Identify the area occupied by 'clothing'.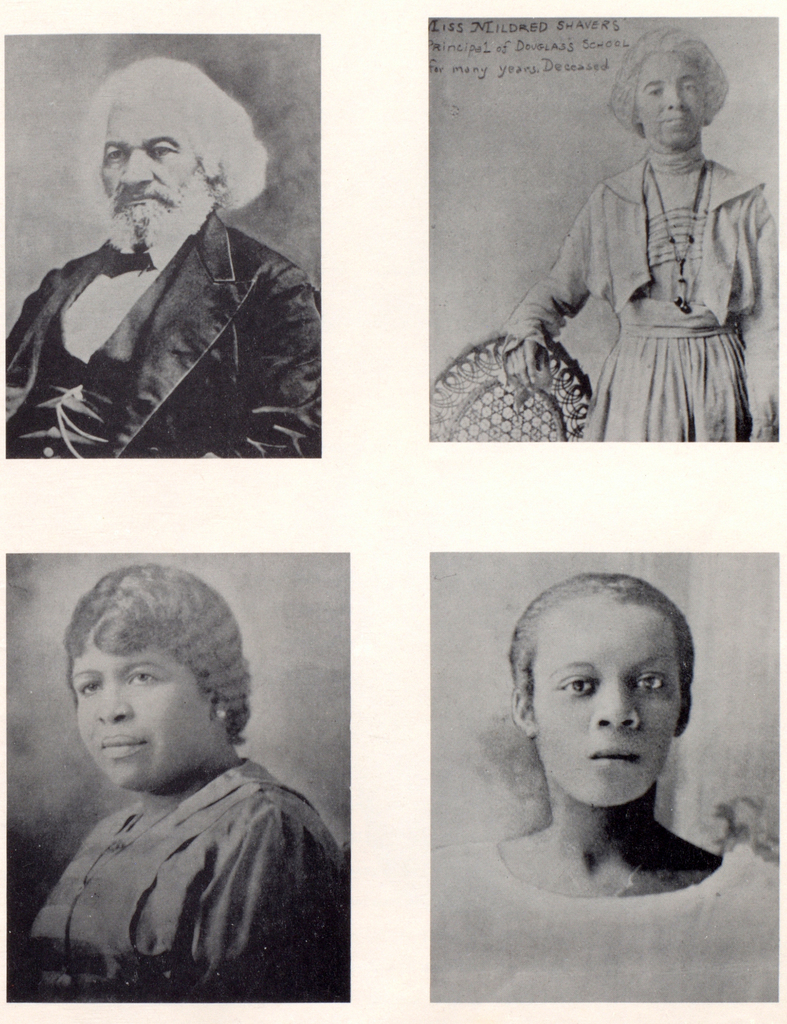
Area: {"left": 8, "top": 197, "right": 324, "bottom": 454}.
